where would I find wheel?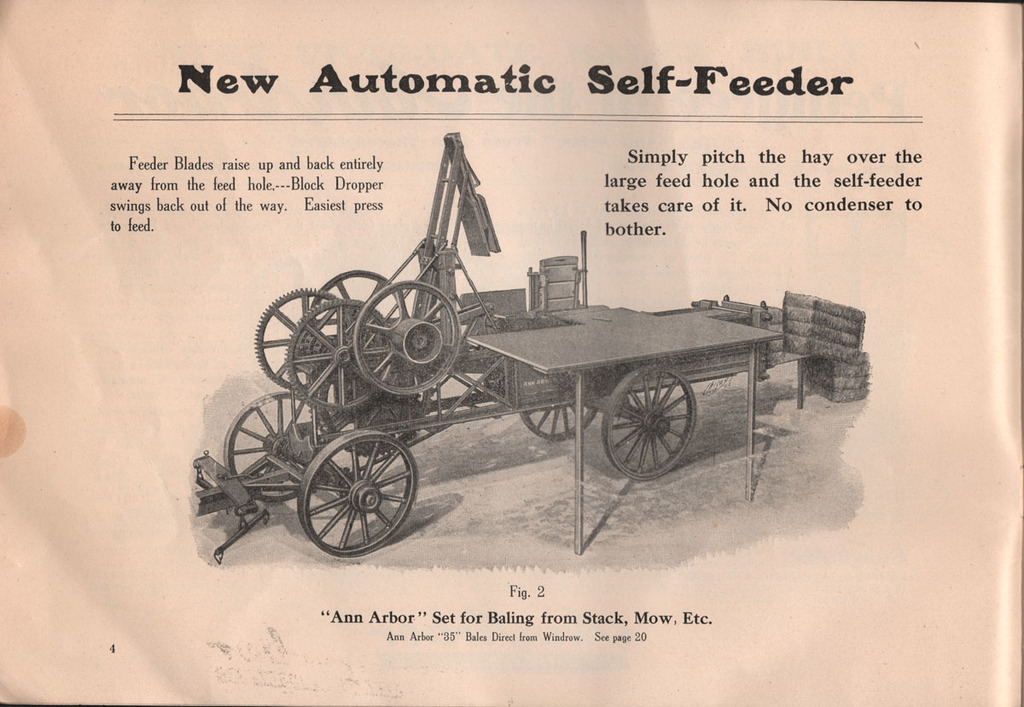
At 302 269 393 307.
